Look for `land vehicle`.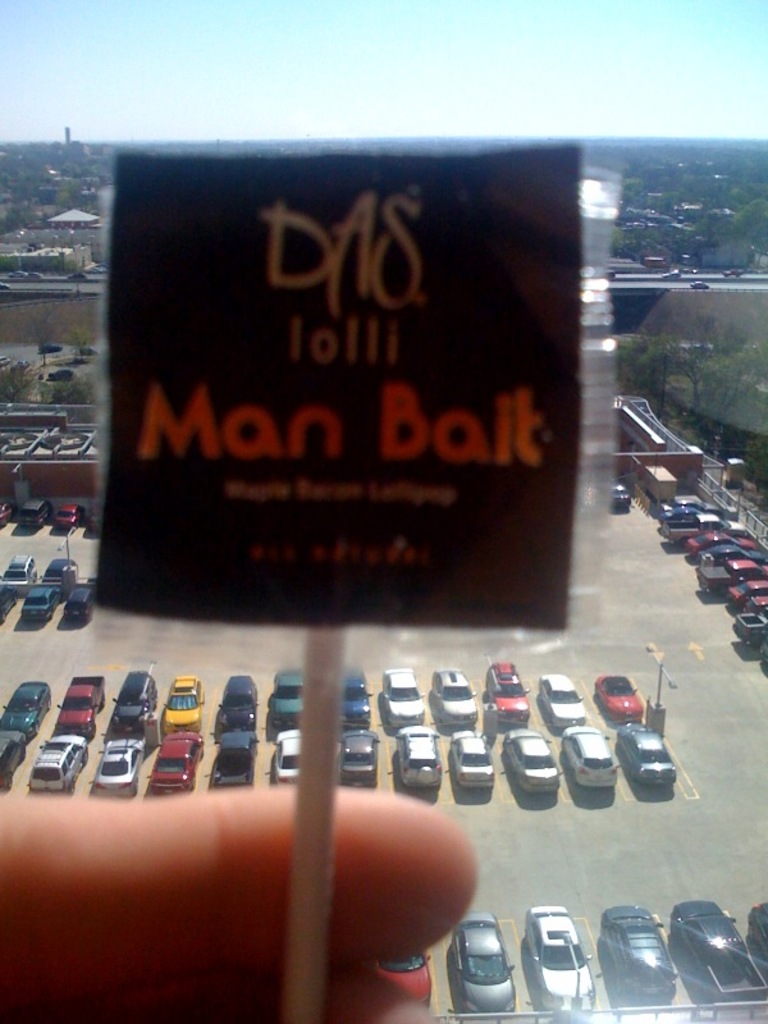
Found: bbox=(0, 728, 27, 791).
